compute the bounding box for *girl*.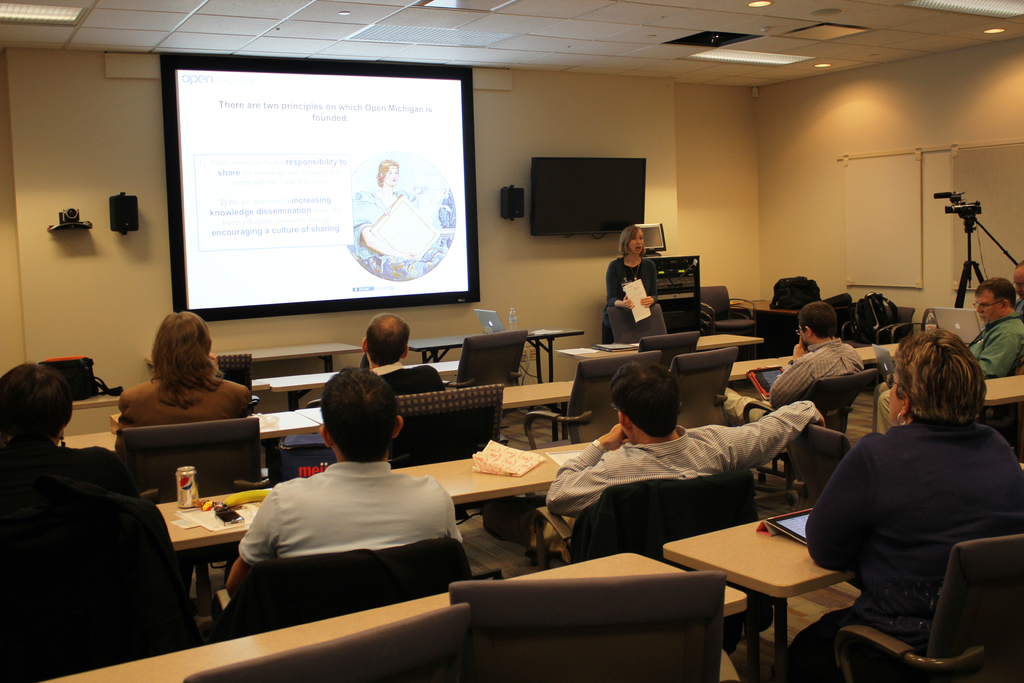
<bbox>605, 226, 658, 345</bbox>.
